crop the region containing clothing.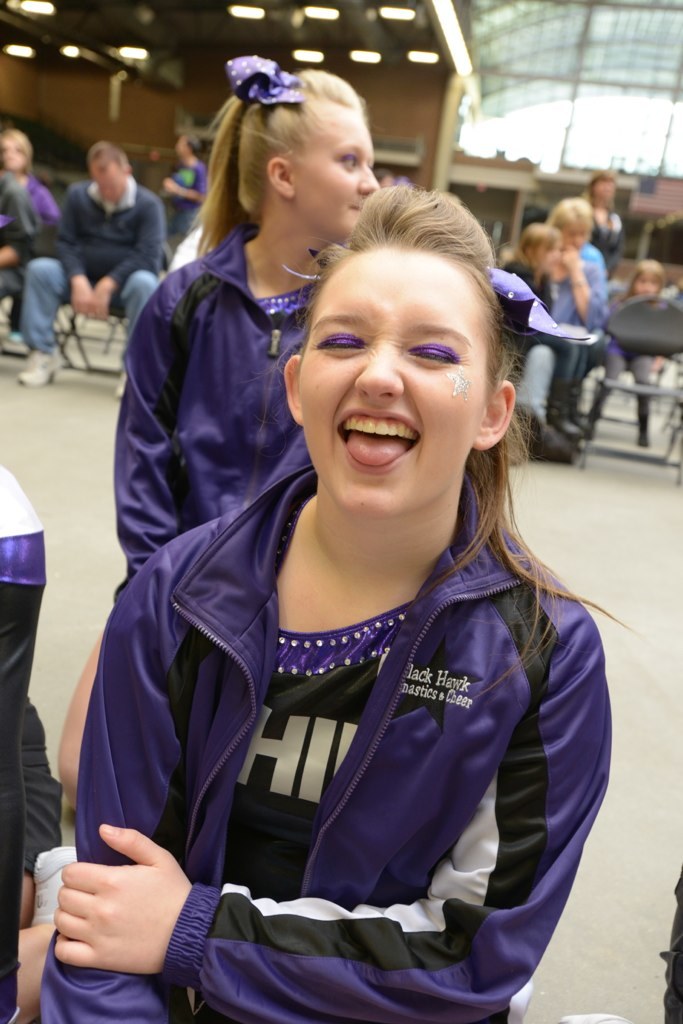
Crop region: [left=486, top=230, right=610, bottom=404].
